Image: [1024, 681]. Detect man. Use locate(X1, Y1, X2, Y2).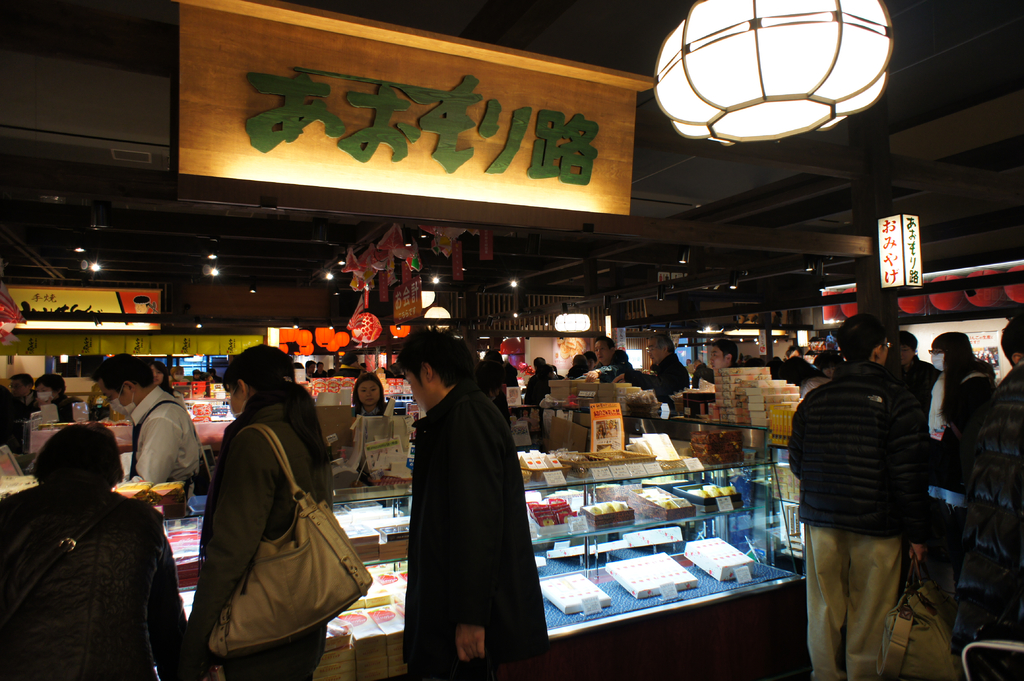
locate(635, 331, 694, 419).
